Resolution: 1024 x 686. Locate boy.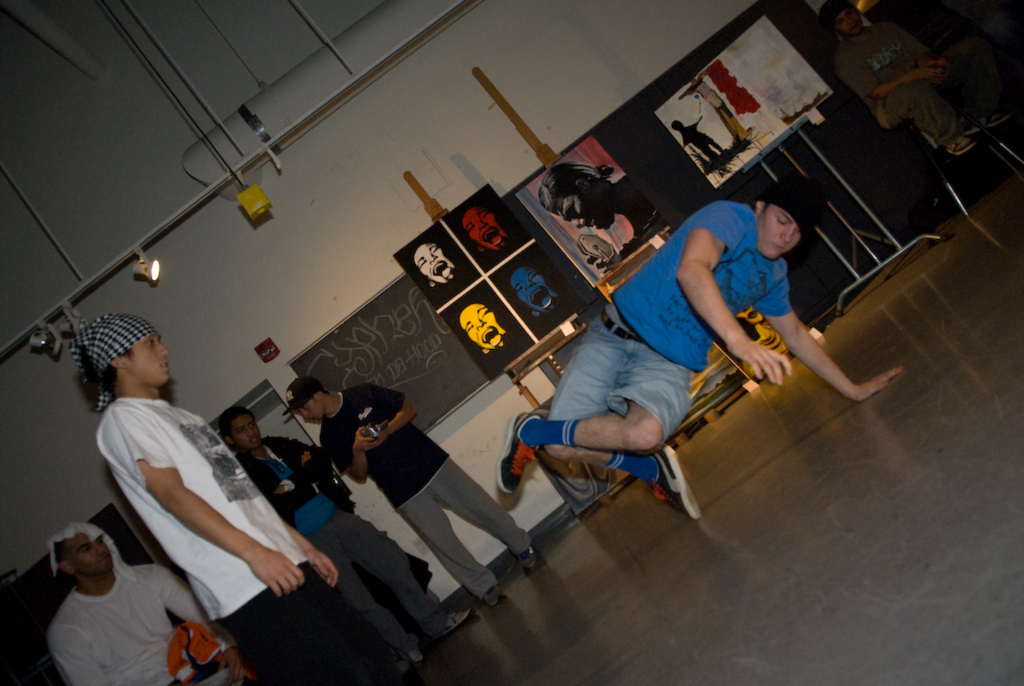
bbox(526, 197, 825, 511).
